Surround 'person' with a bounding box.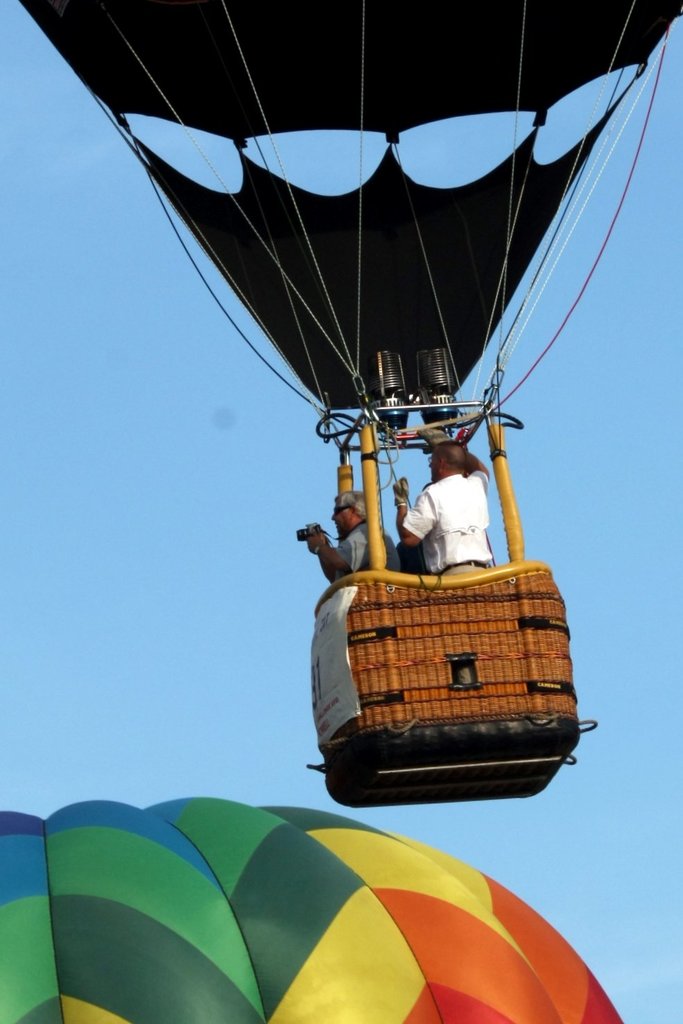
rect(393, 412, 530, 613).
